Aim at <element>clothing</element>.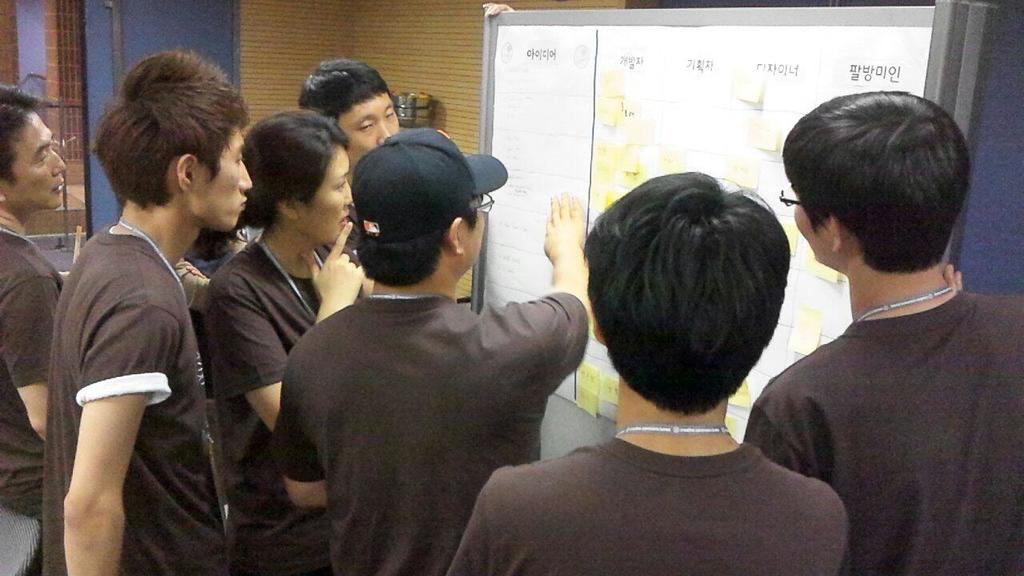
Aimed at <region>436, 433, 852, 575</region>.
